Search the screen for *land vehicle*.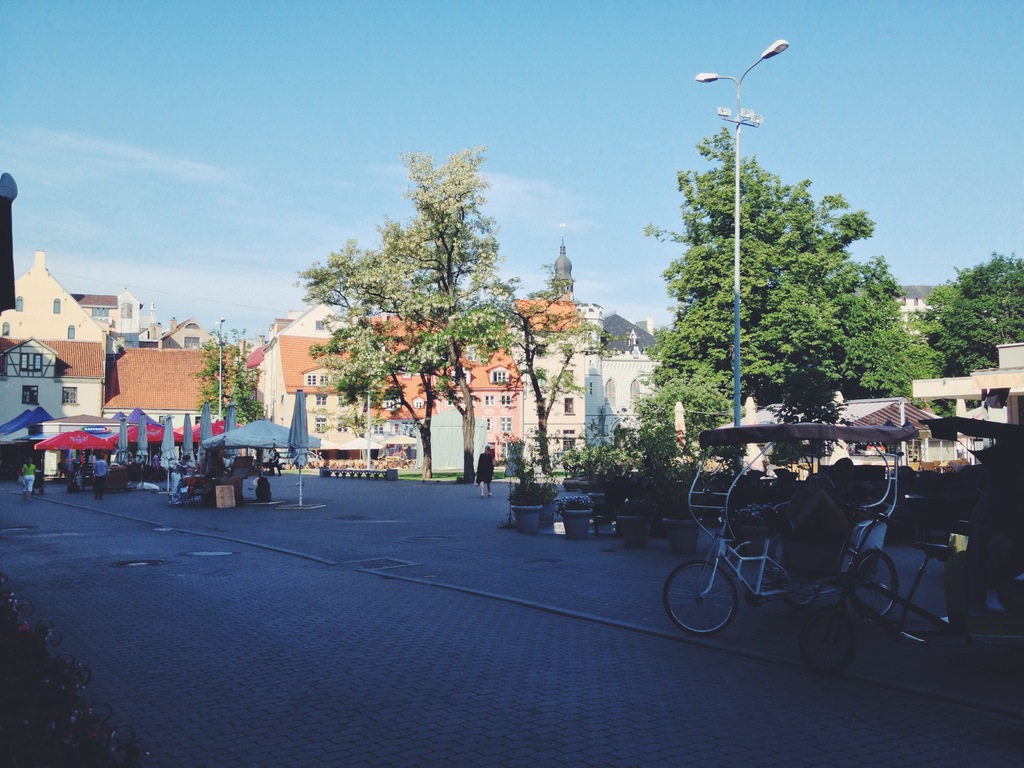
Found at bbox=[307, 449, 323, 463].
